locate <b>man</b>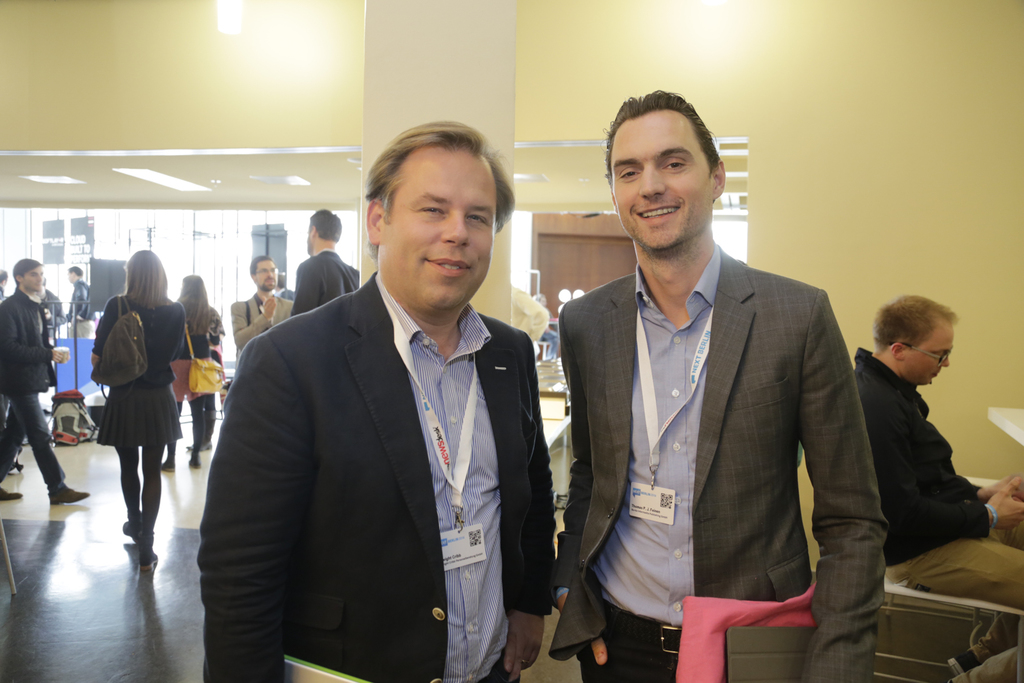
BBox(40, 277, 67, 415)
